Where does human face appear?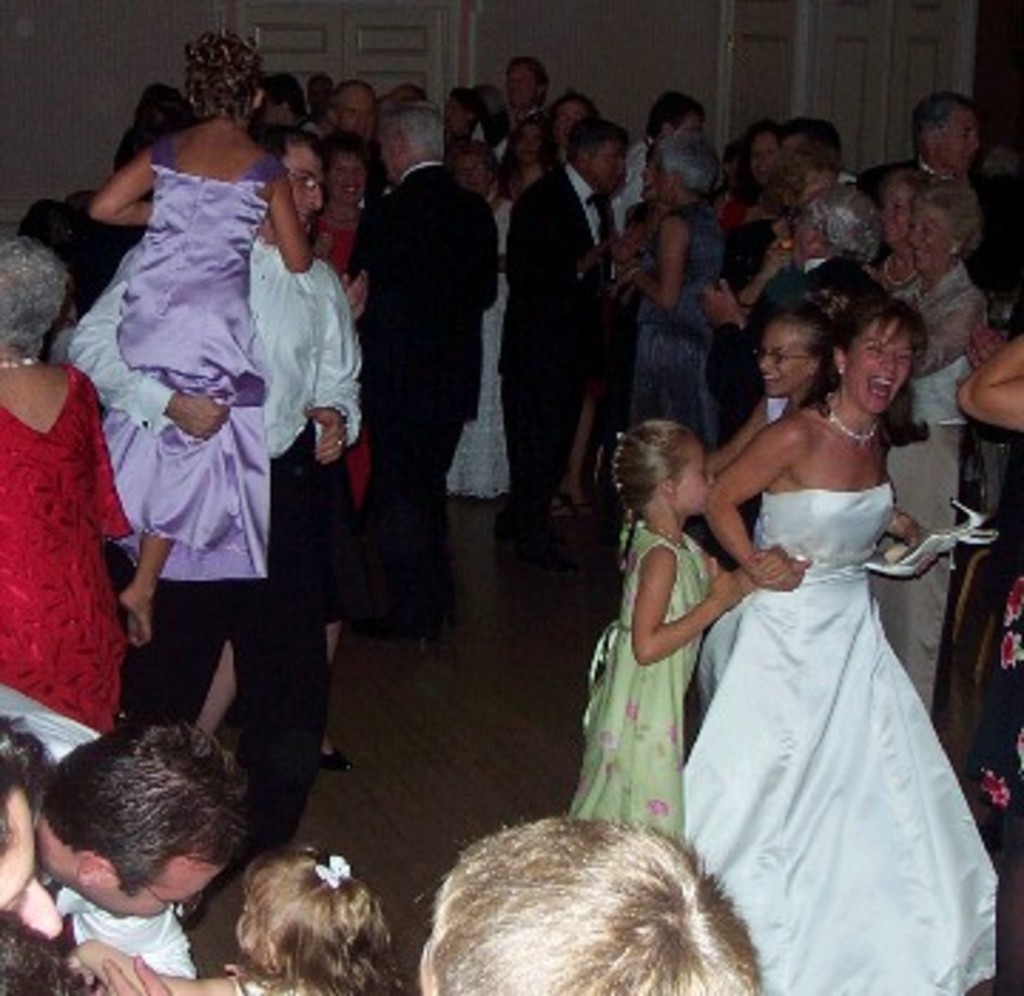
Appears at <bbox>330, 148, 364, 202</bbox>.
